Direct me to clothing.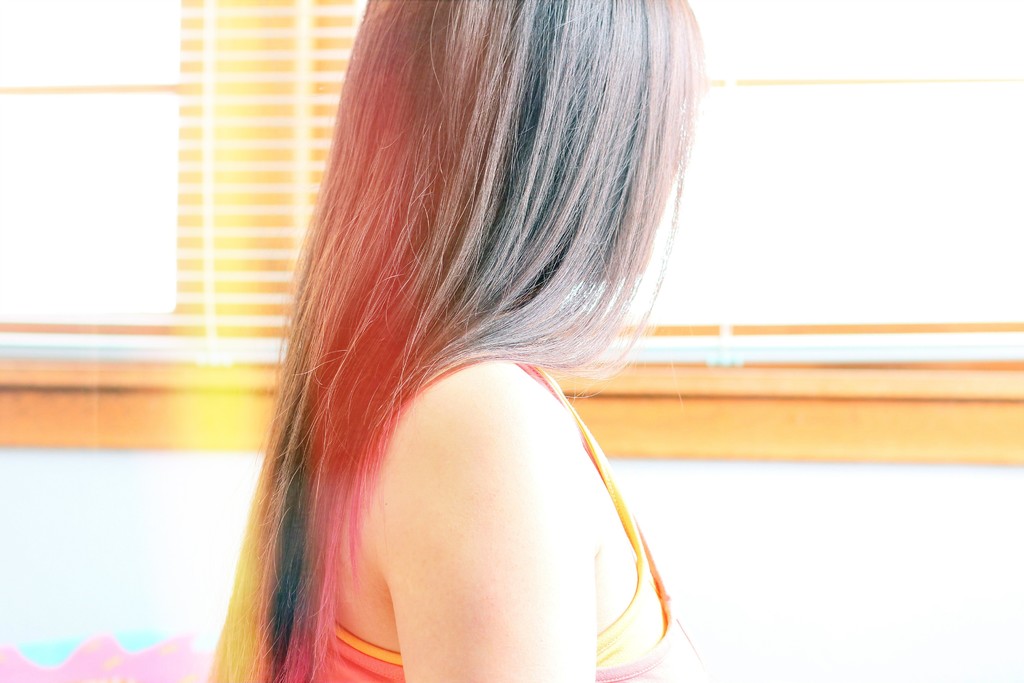
Direction: <bbox>308, 352, 714, 682</bbox>.
